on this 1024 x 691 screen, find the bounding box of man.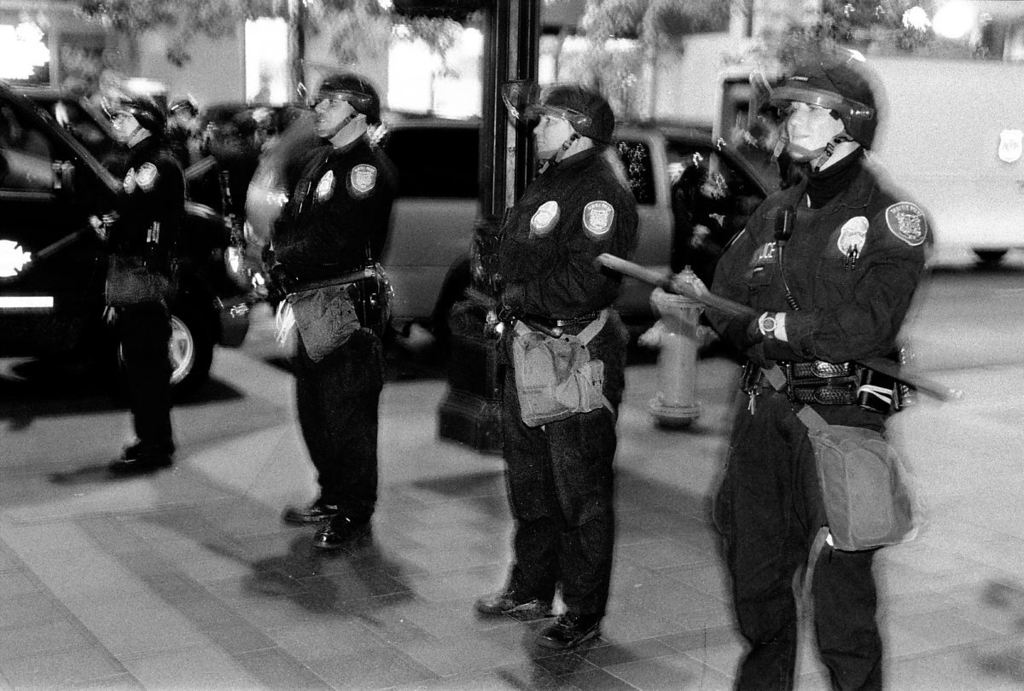
Bounding box: BBox(698, 49, 934, 690).
